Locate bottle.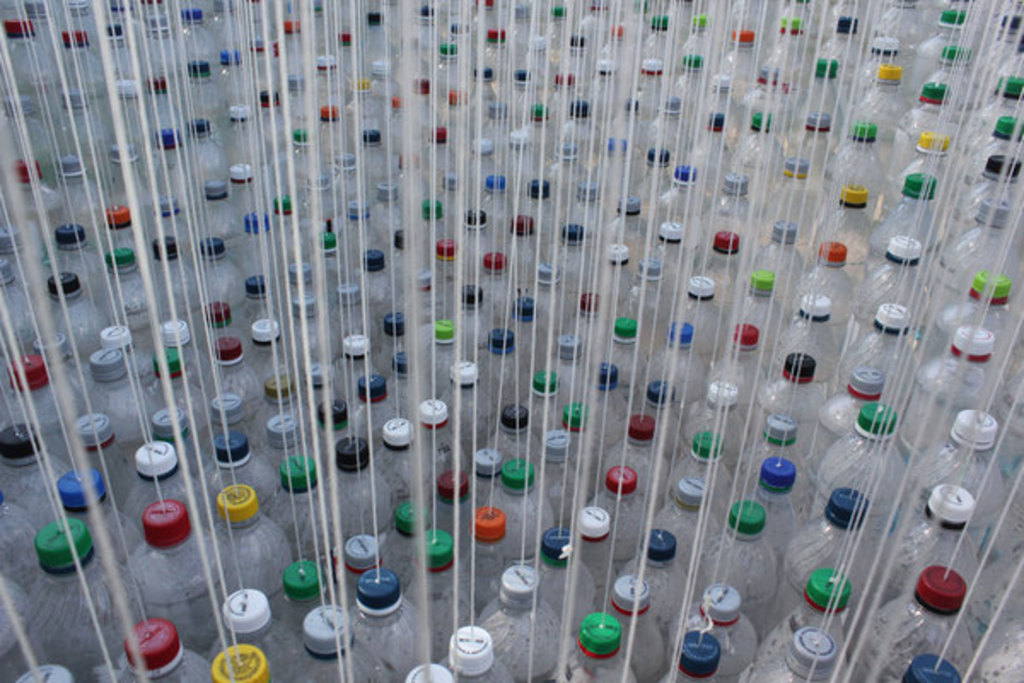
Bounding box: region(154, 347, 217, 454).
